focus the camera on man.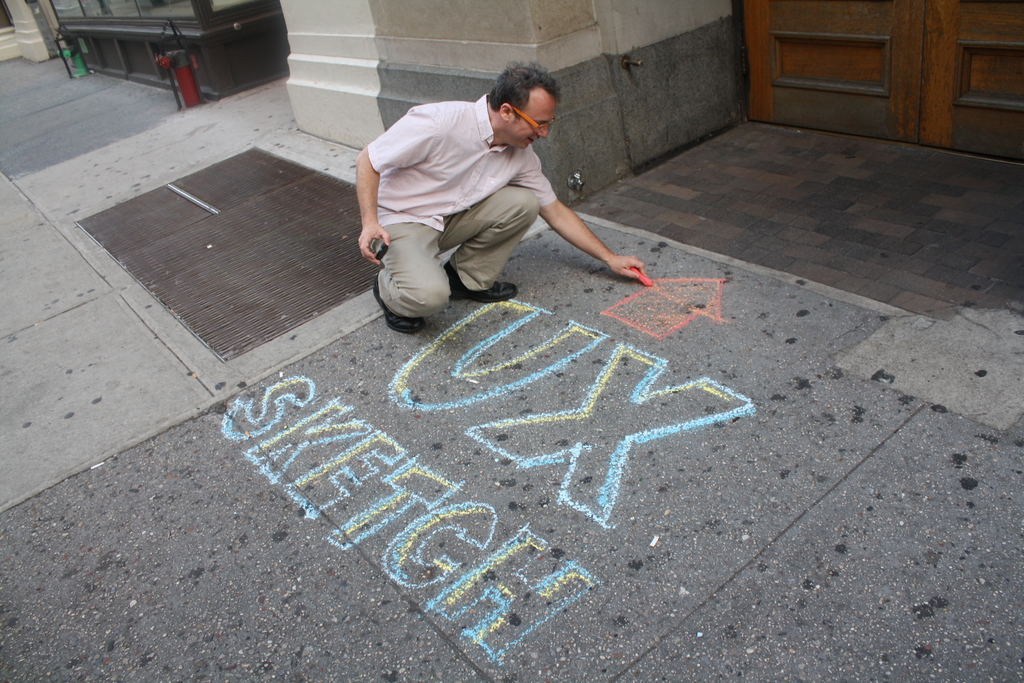
Focus region: crop(355, 57, 653, 329).
